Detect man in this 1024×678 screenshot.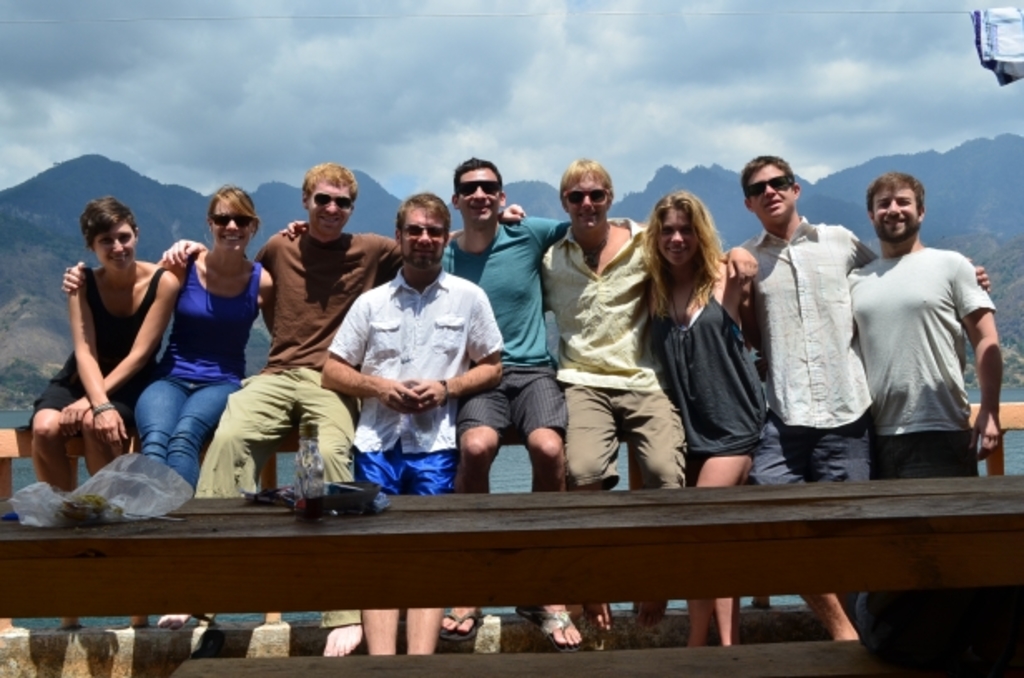
Detection: box=[158, 165, 525, 630].
